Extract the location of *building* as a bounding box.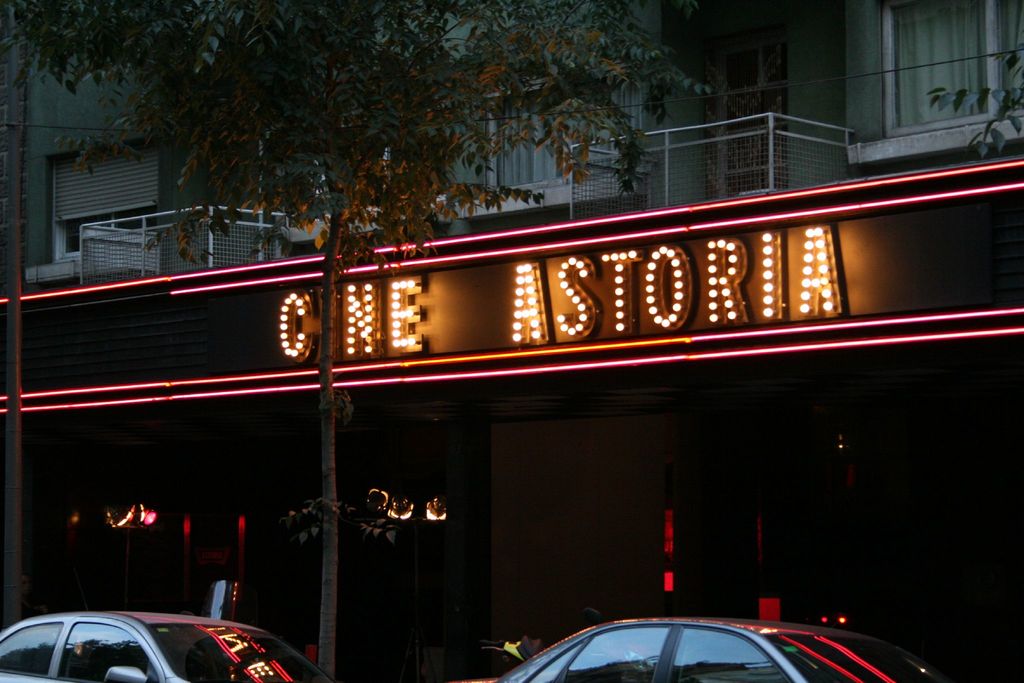
4, 2, 1023, 679.
